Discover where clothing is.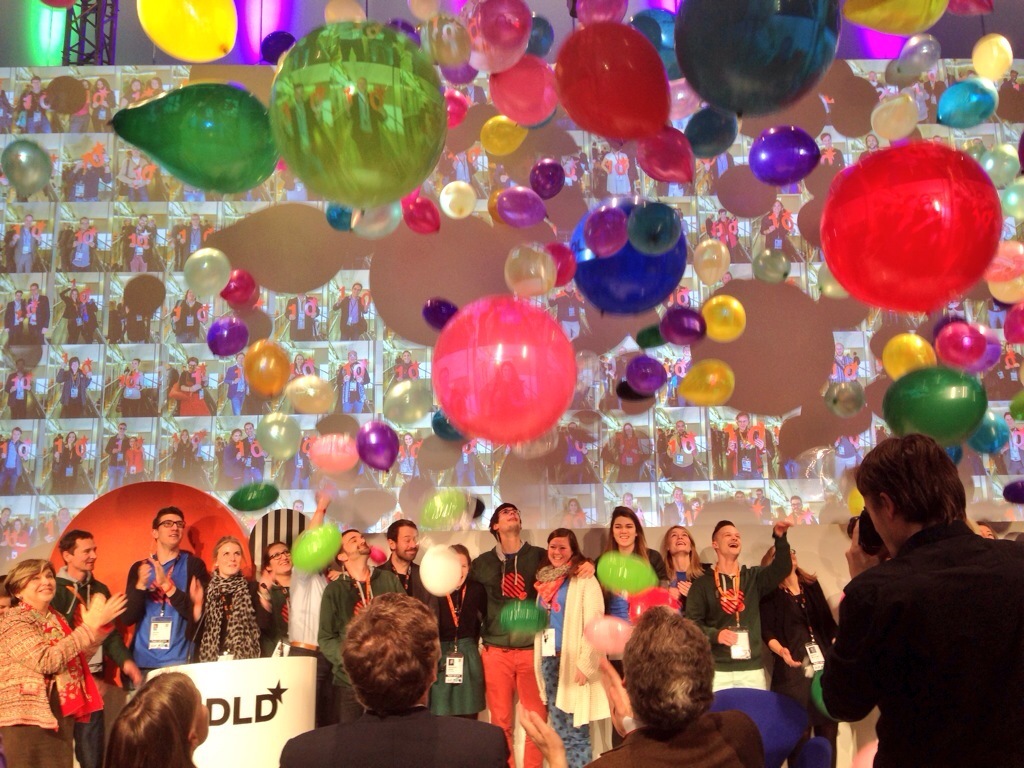
Discovered at 186/564/270/667.
